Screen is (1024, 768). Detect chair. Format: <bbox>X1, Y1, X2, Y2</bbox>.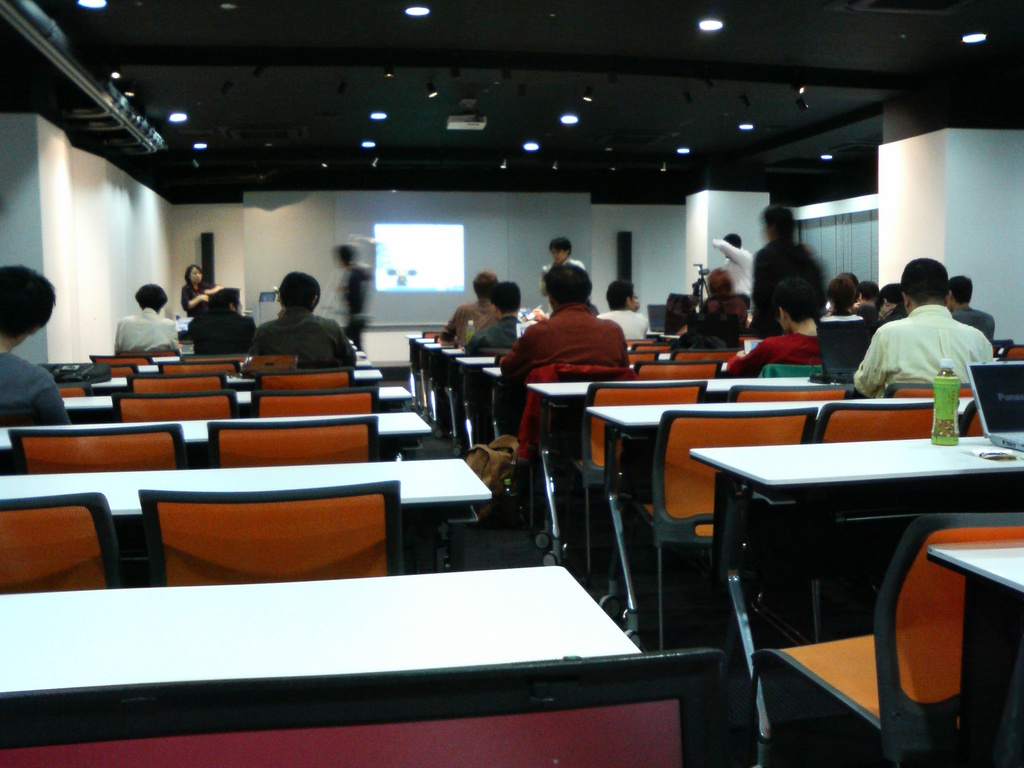
<bbox>616, 393, 820, 651</bbox>.
